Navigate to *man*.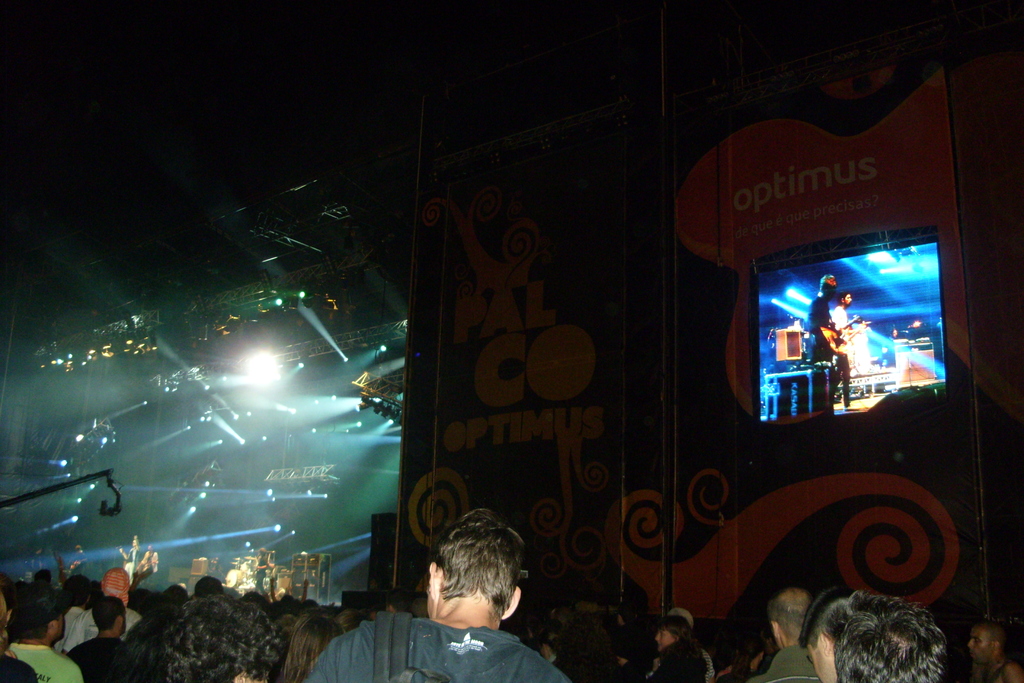
Navigation target: select_region(827, 289, 856, 409).
